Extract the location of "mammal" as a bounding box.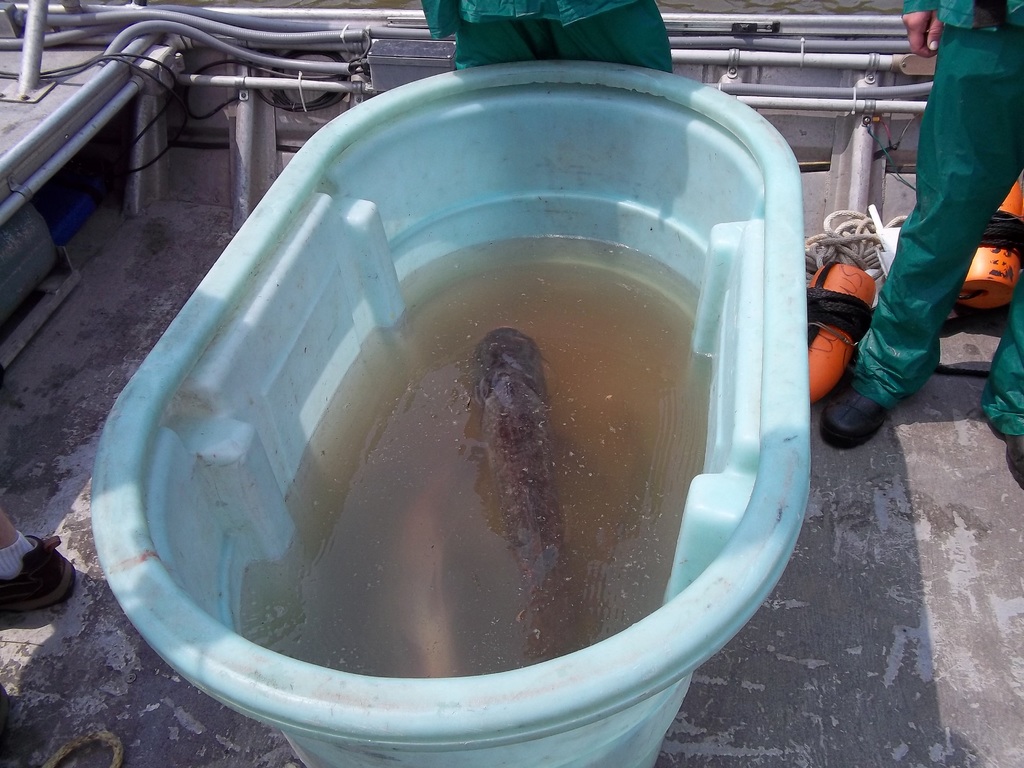
Rect(420, 0, 674, 71).
